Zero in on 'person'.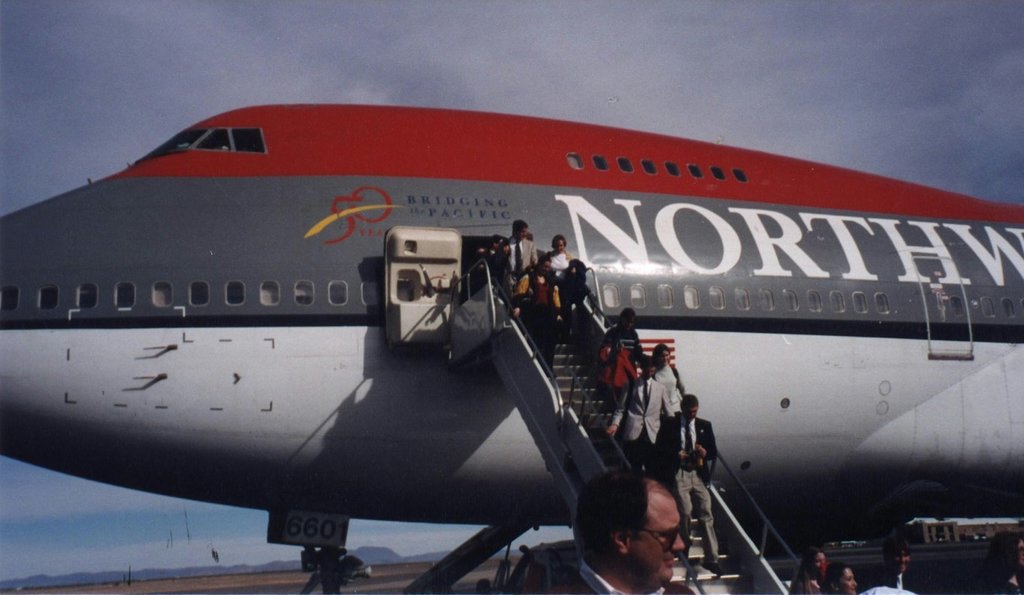
Zeroed in: select_region(786, 545, 823, 594).
